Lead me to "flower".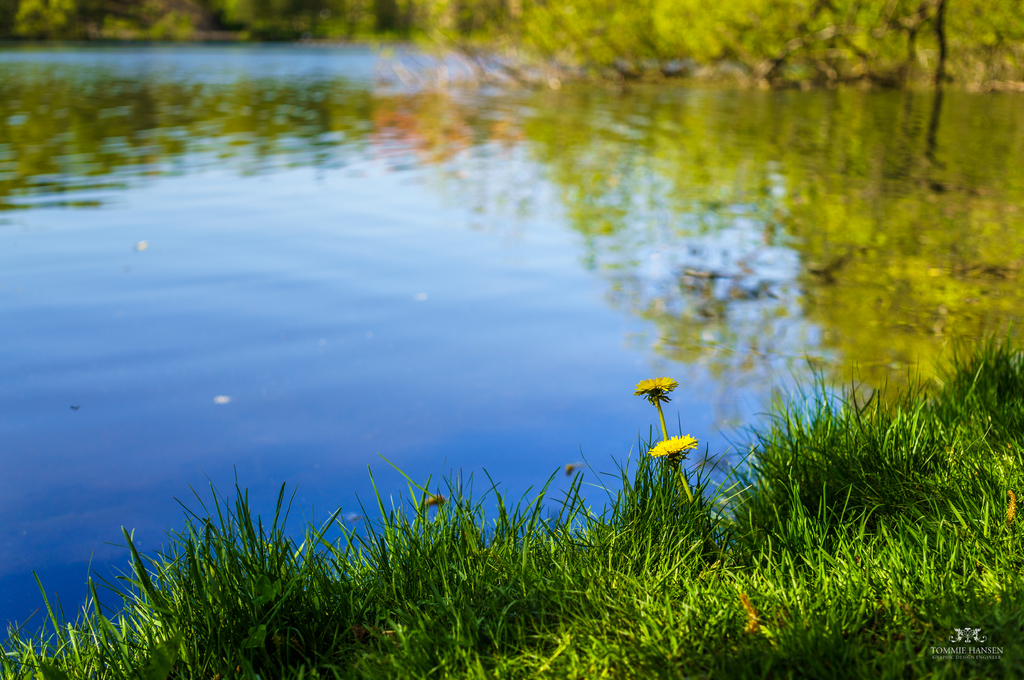
Lead to <bbox>635, 376, 678, 396</bbox>.
